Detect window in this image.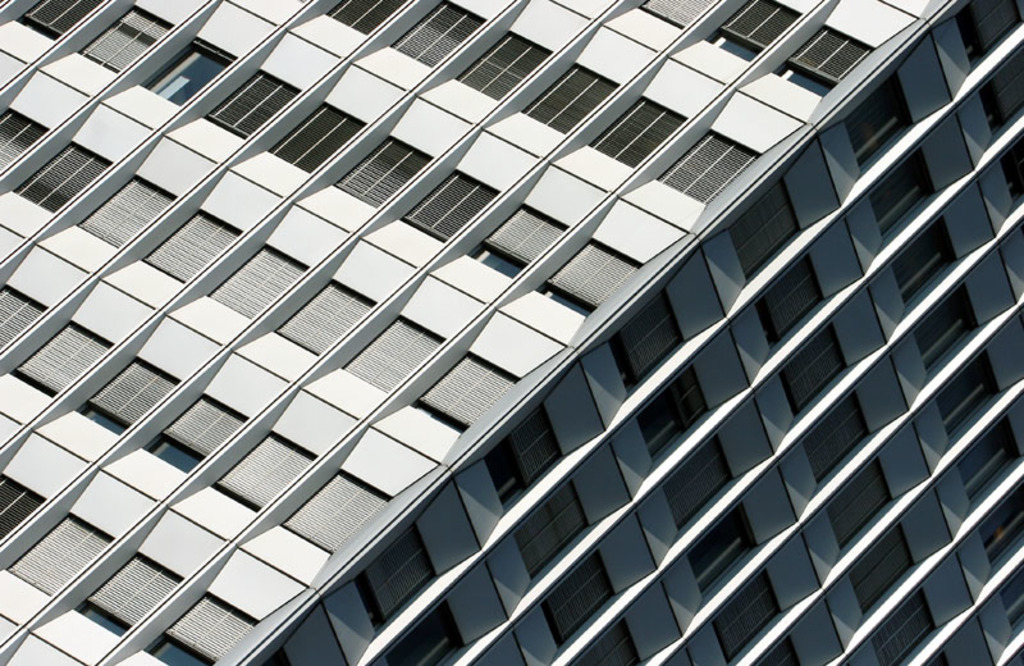
Detection: {"left": 467, "top": 628, "right": 532, "bottom": 665}.
